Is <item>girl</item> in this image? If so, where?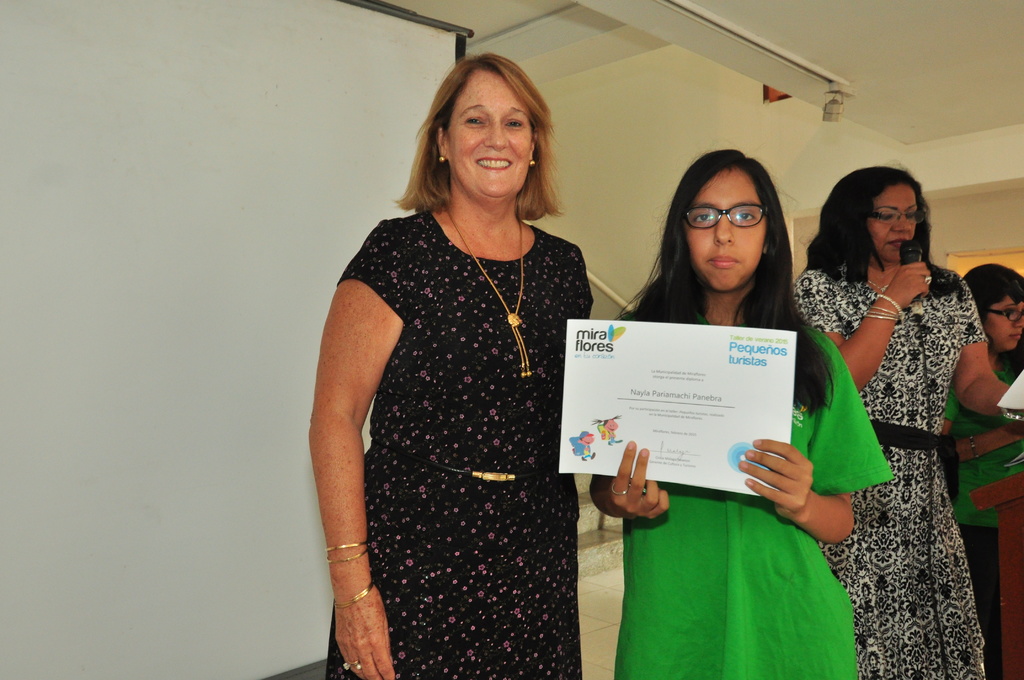
Yes, at region(591, 149, 889, 679).
